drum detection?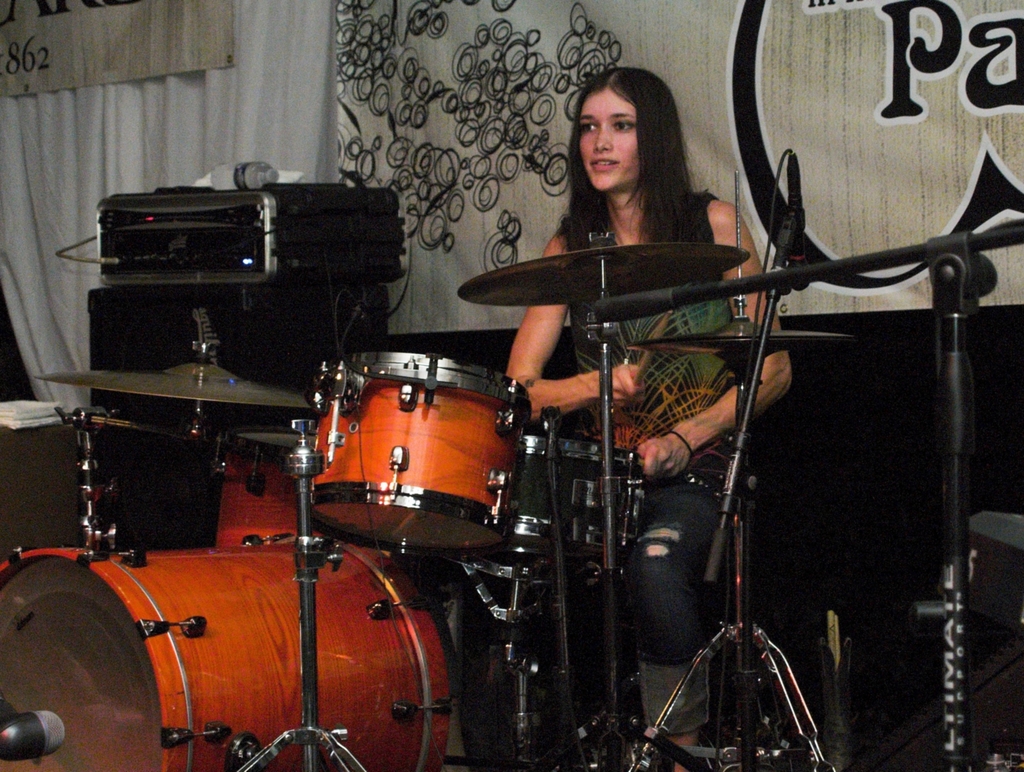
detection(460, 439, 642, 585)
